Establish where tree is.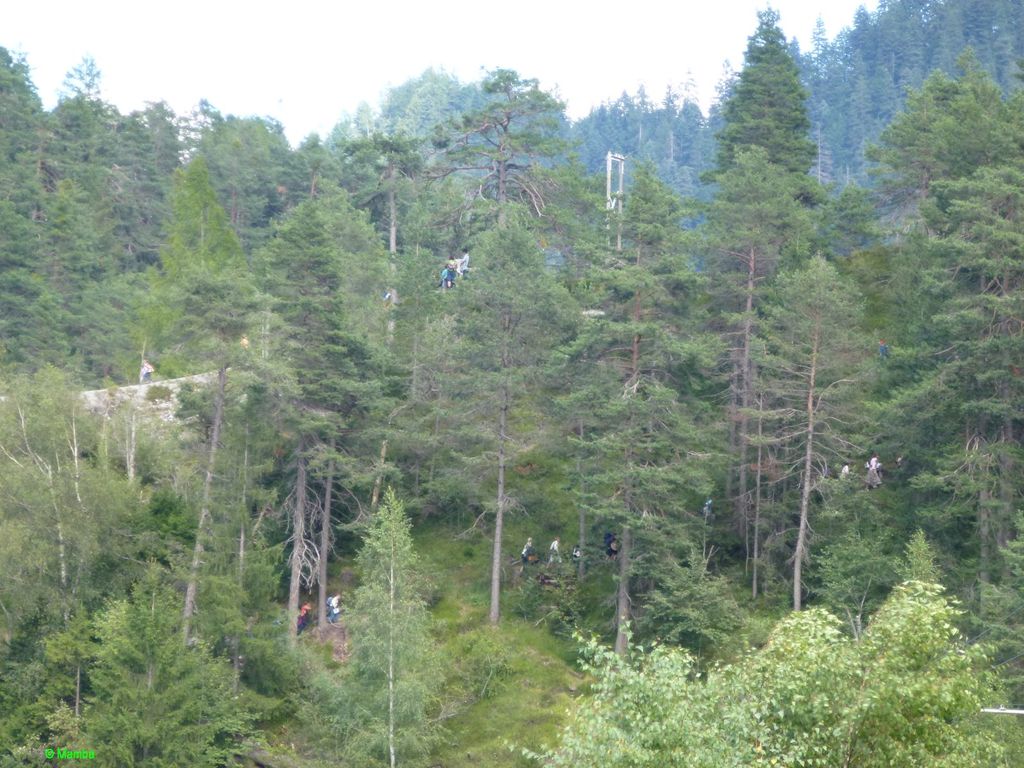
Established at Rect(97, 90, 180, 246).
